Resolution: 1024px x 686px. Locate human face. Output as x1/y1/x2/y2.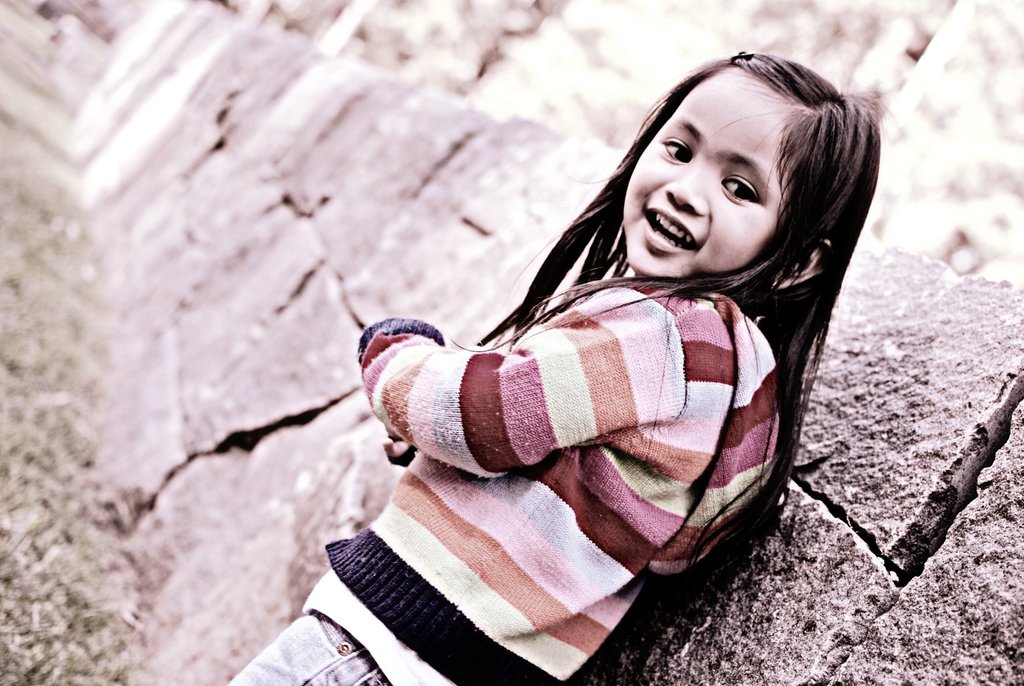
618/75/812/290.
